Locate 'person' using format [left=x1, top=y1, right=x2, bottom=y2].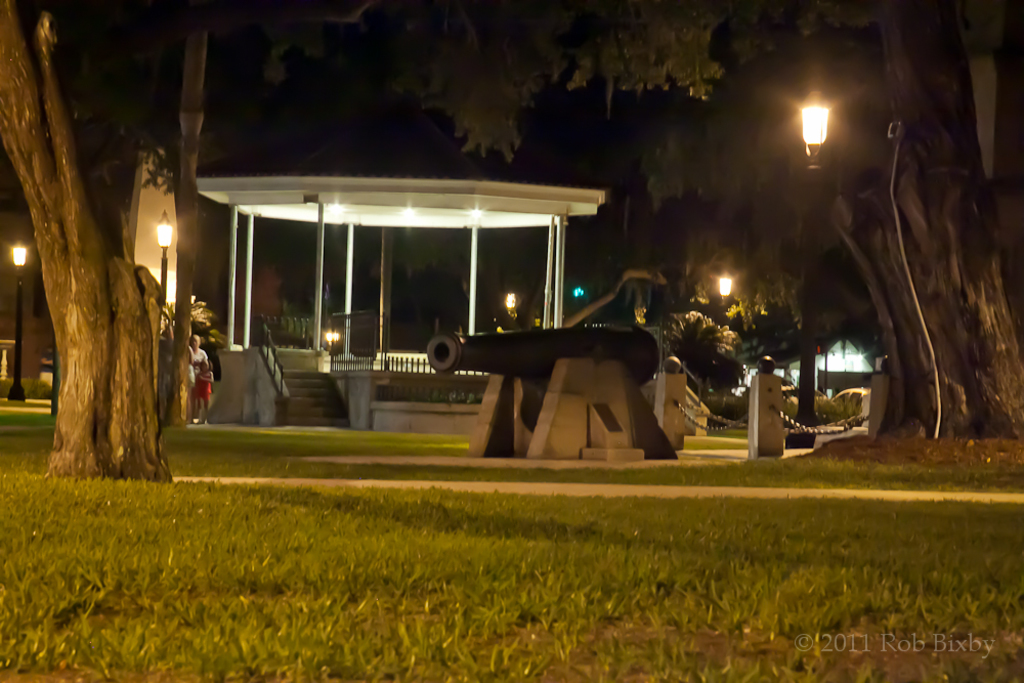
[left=188, top=358, right=213, bottom=424].
